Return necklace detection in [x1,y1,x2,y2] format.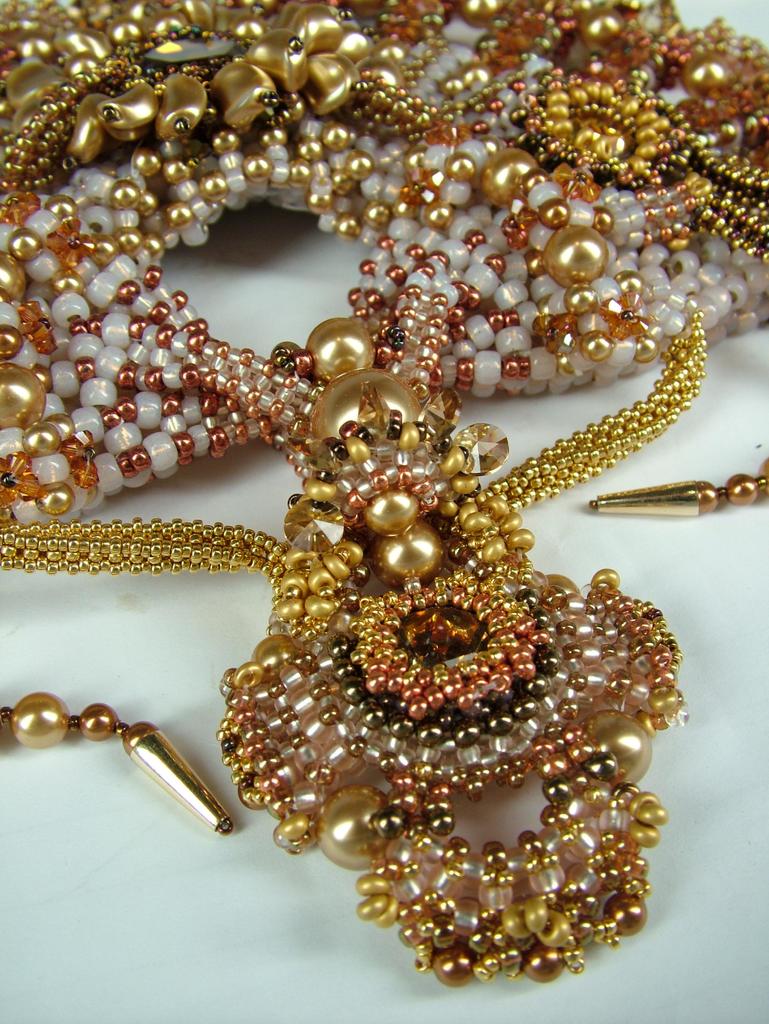
[0,313,711,988].
